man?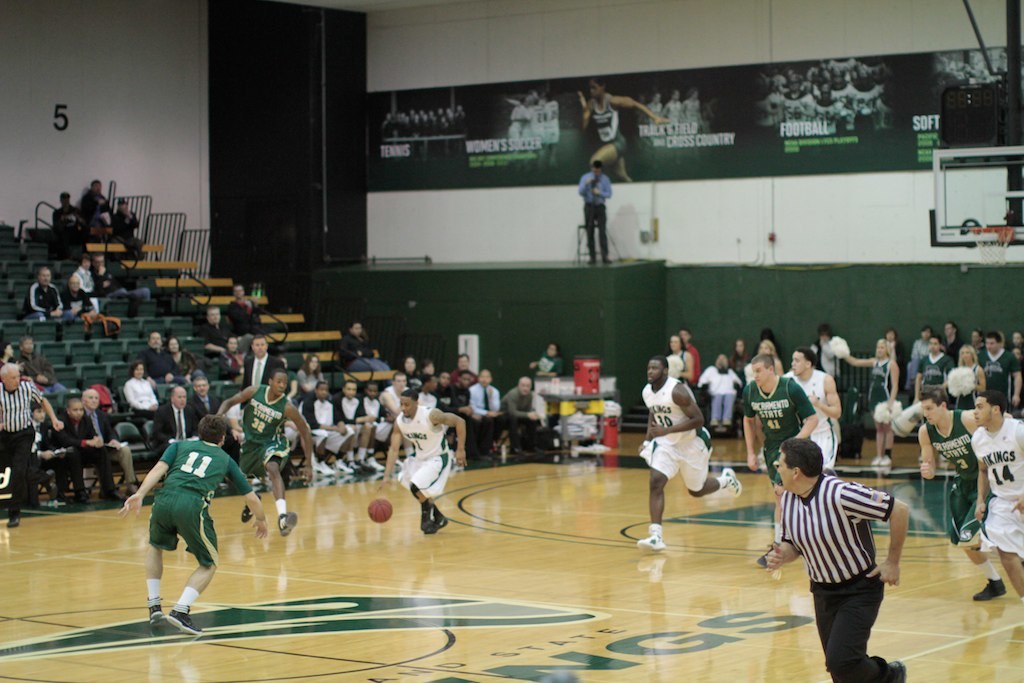
pyautogui.locateOnScreen(380, 371, 410, 422)
